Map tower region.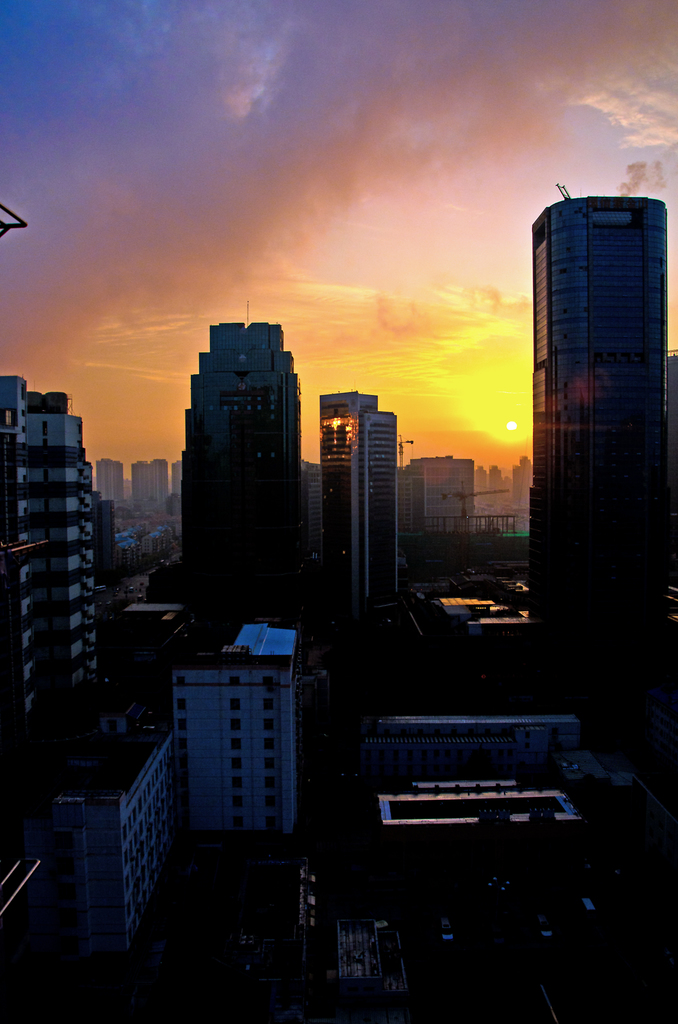
Mapped to l=410, t=459, r=475, b=532.
